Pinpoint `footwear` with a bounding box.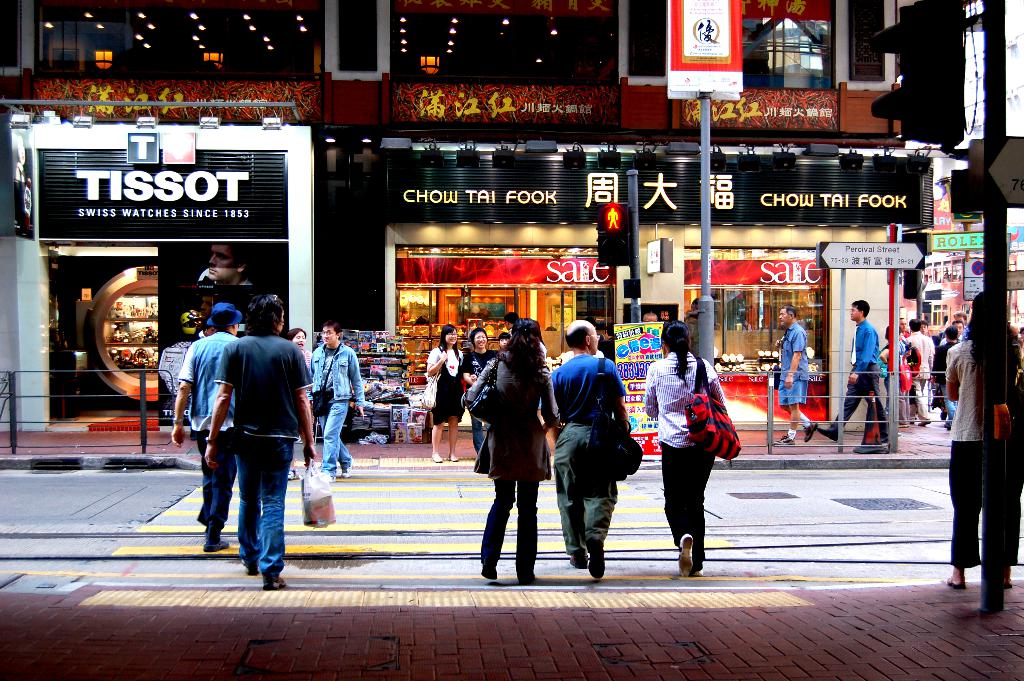
bbox=(938, 410, 945, 420).
